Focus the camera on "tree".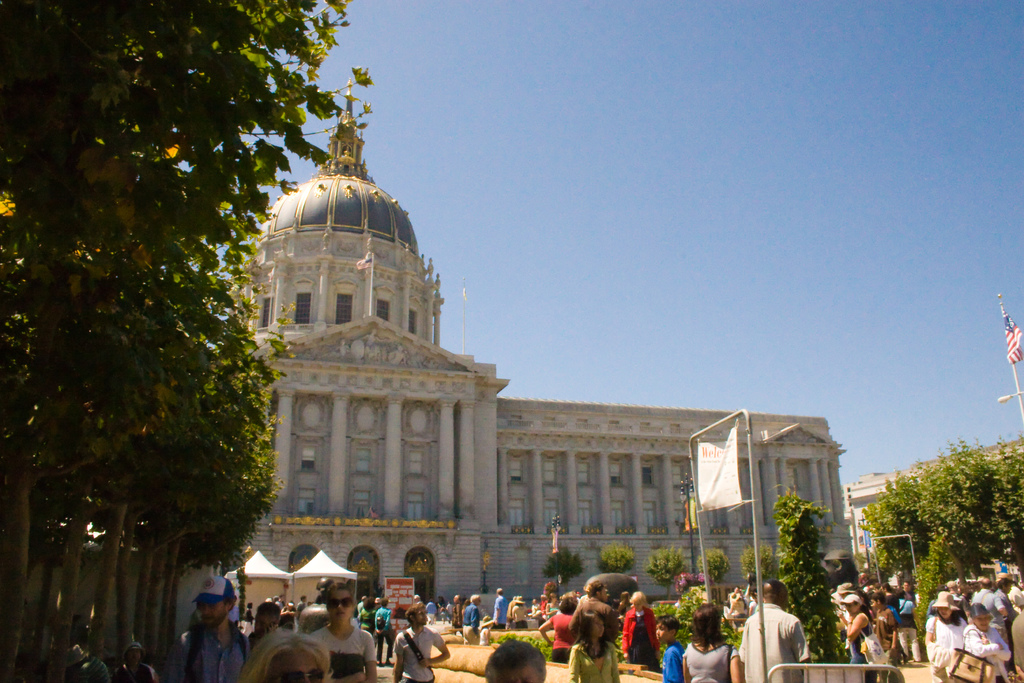
Focus region: 596:541:645:572.
